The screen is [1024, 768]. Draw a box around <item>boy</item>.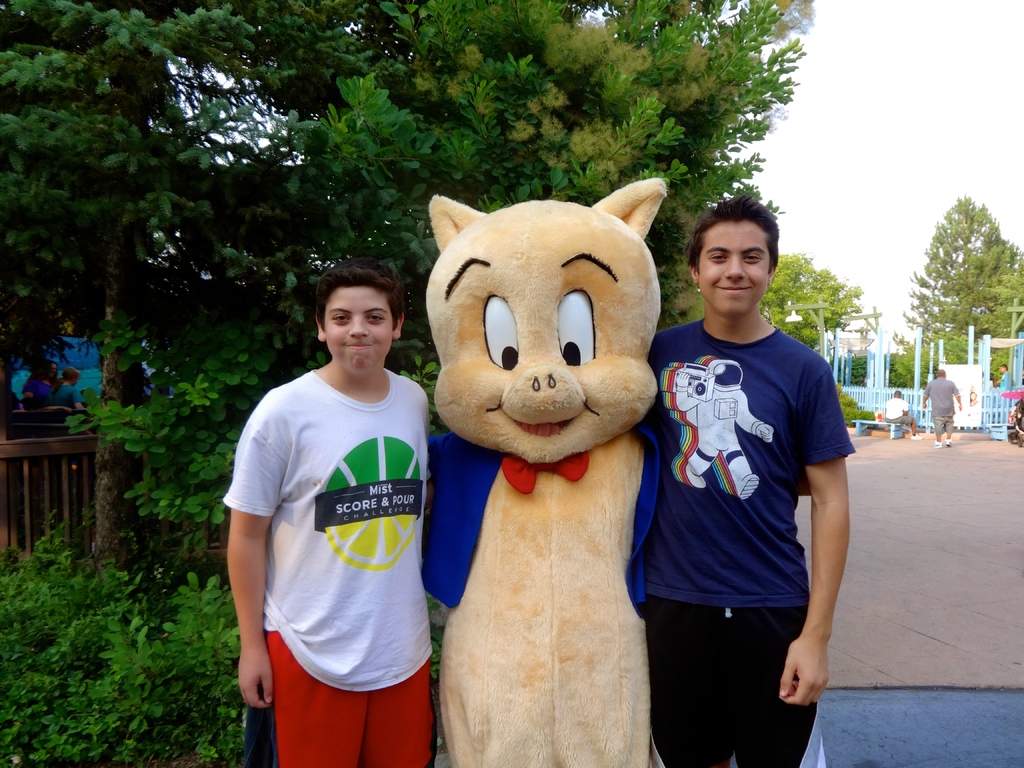
223, 260, 433, 767.
